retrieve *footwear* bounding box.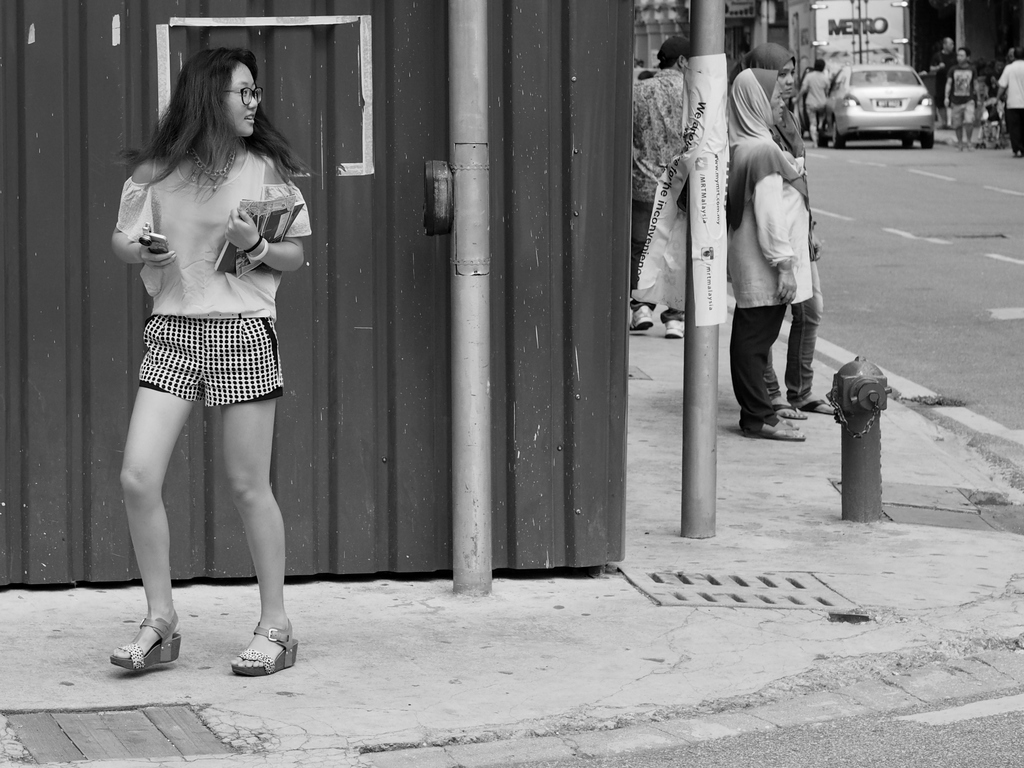
Bounding box: <bbox>229, 618, 298, 680</bbox>.
